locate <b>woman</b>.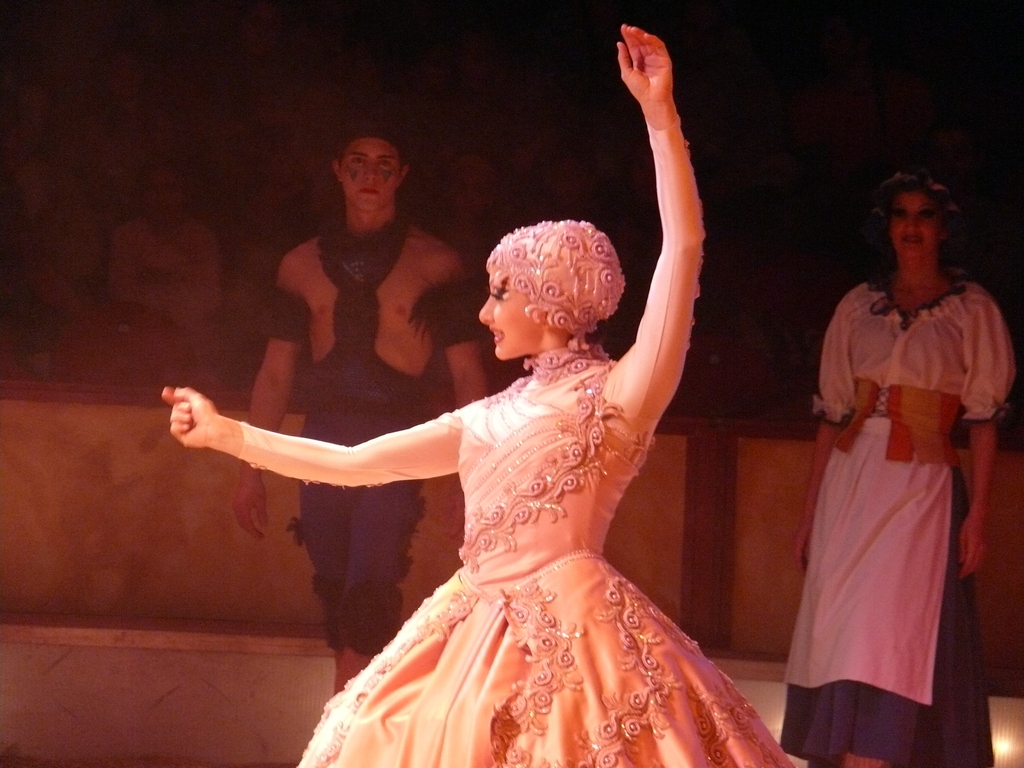
Bounding box: [x1=159, y1=24, x2=787, y2=767].
